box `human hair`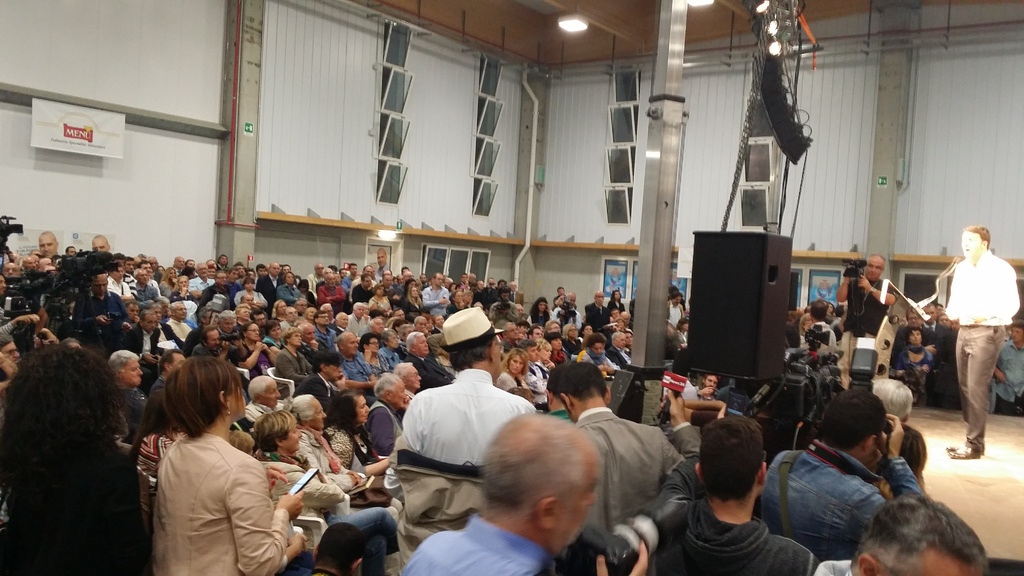
898,422,929,474
